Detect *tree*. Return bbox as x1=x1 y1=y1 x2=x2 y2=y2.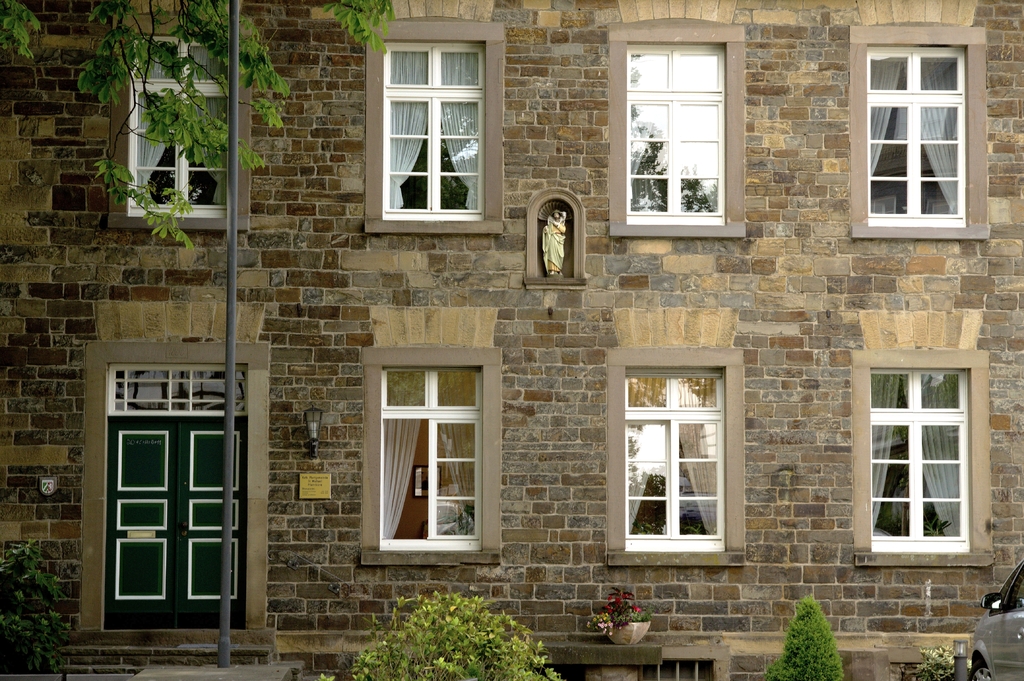
x1=0 y1=0 x2=394 y2=252.
